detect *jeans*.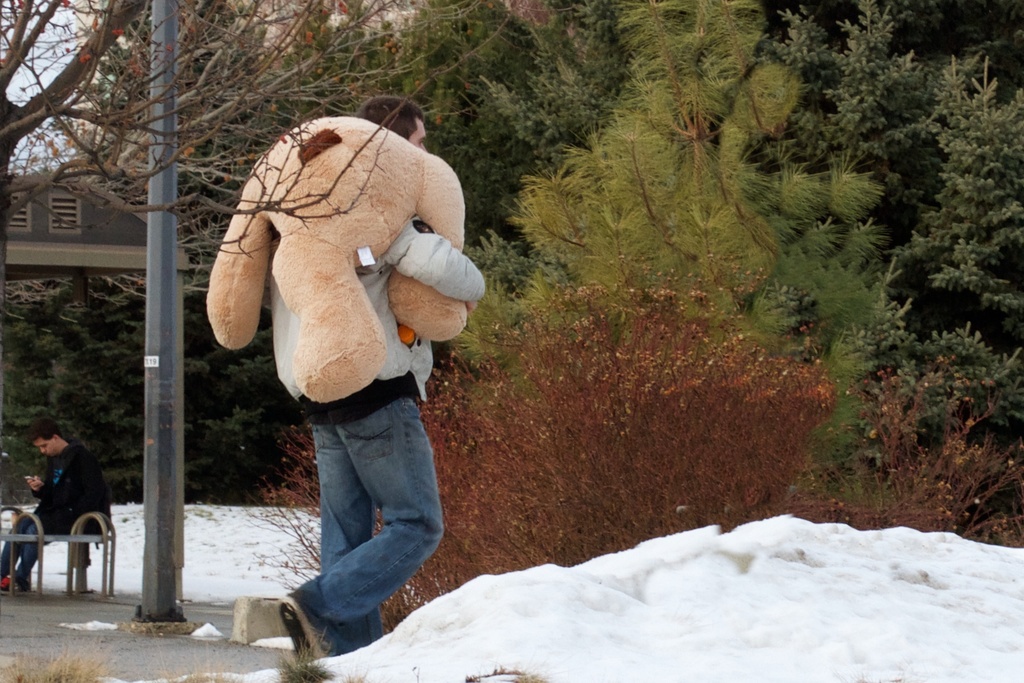
Detected at left=269, top=391, right=445, bottom=662.
